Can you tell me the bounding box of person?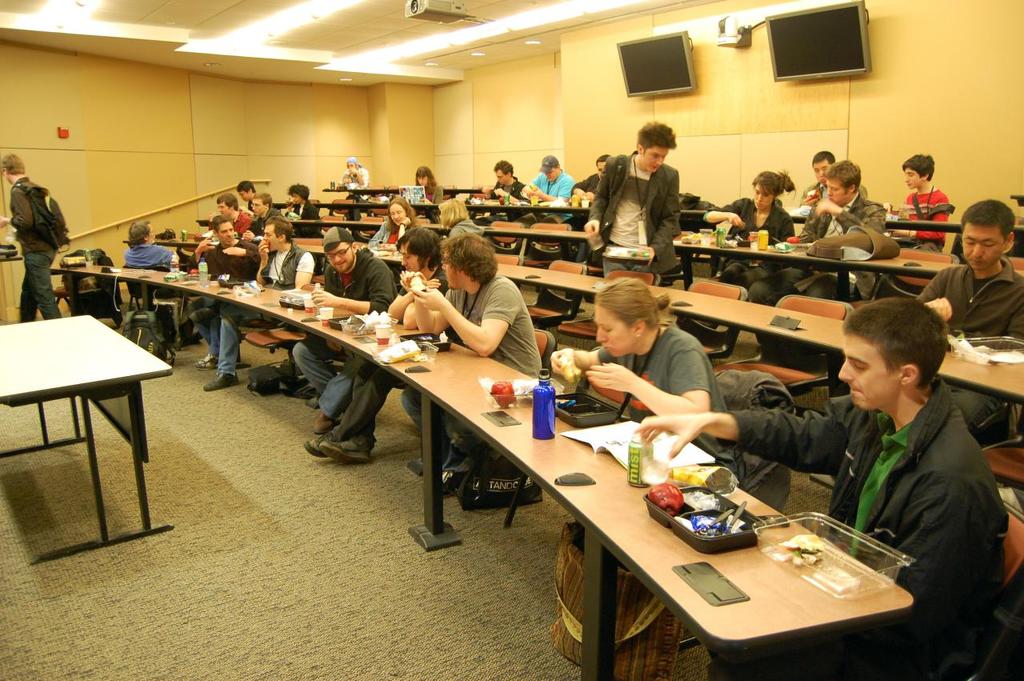
locate(697, 165, 794, 246).
